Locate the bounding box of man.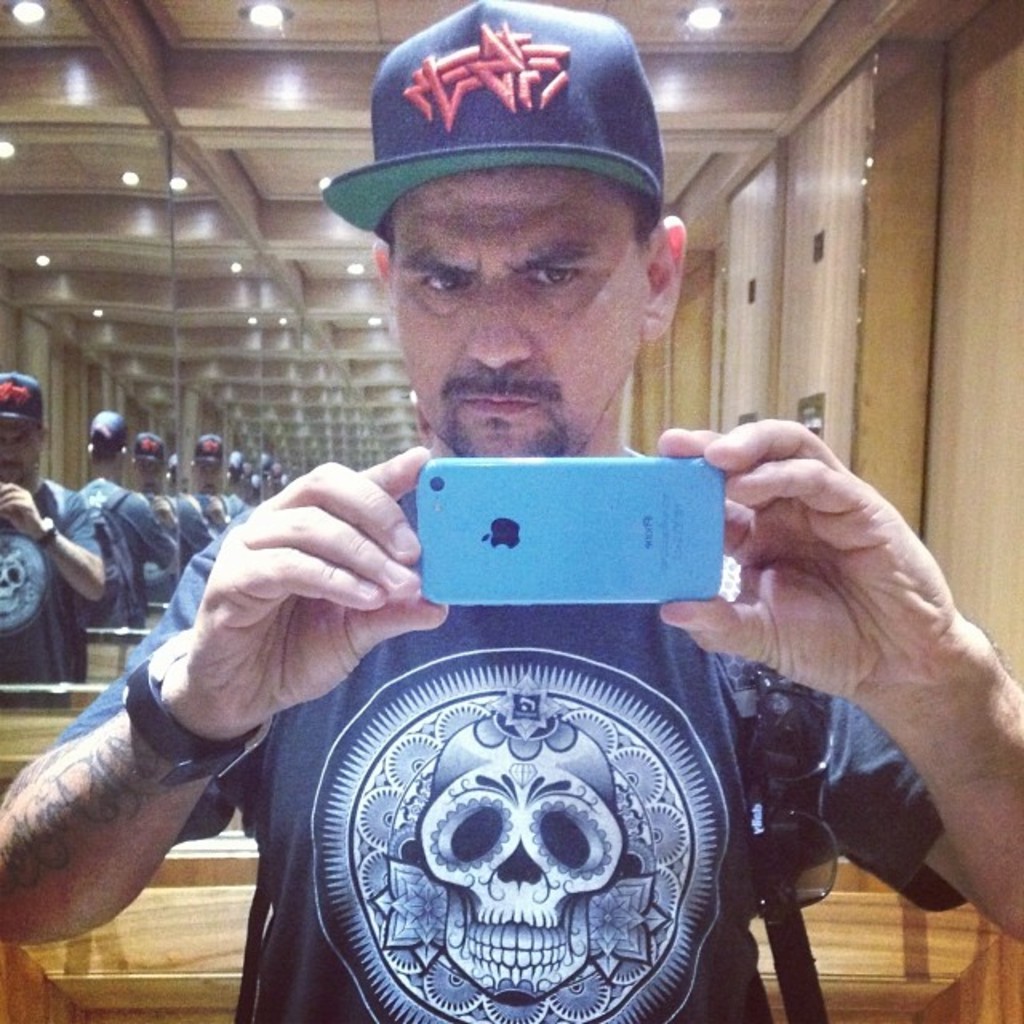
Bounding box: 0 0 1022 1021.
